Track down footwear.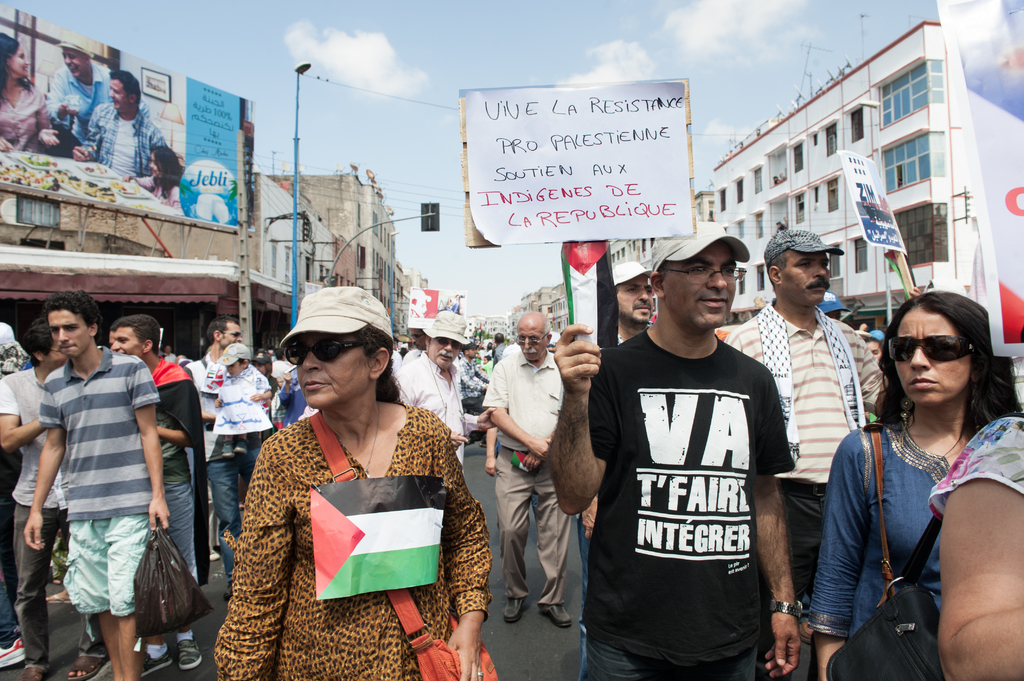
Tracked to [x1=796, y1=623, x2=813, y2=643].
